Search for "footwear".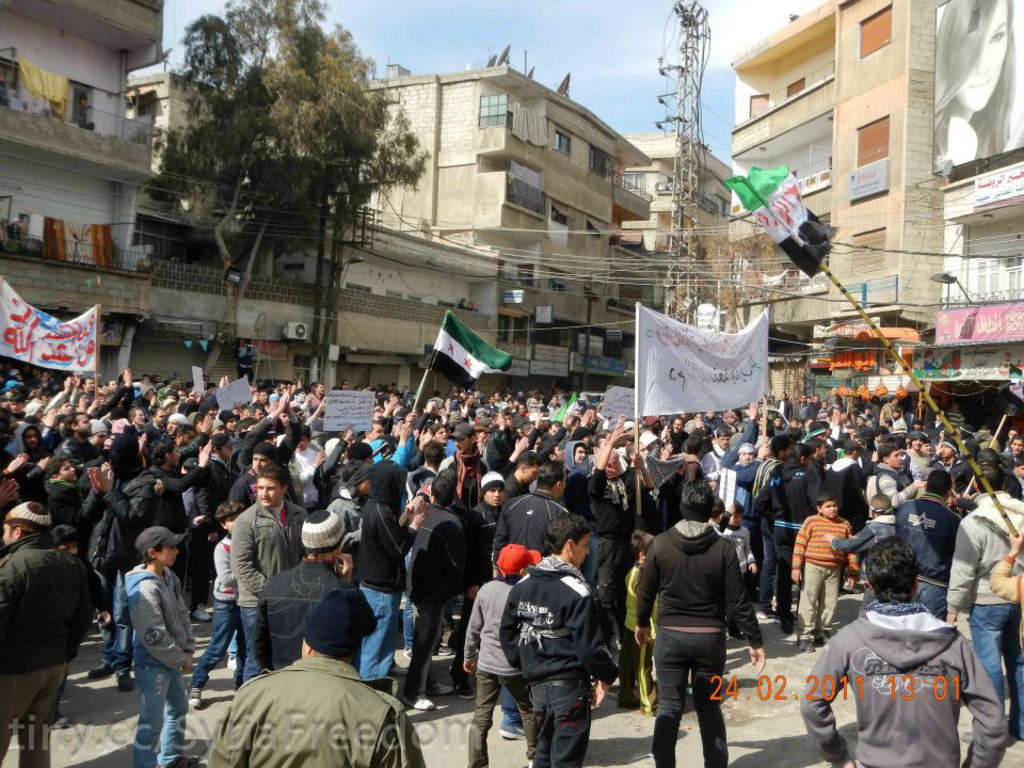
Found at 84:656:113:684.
